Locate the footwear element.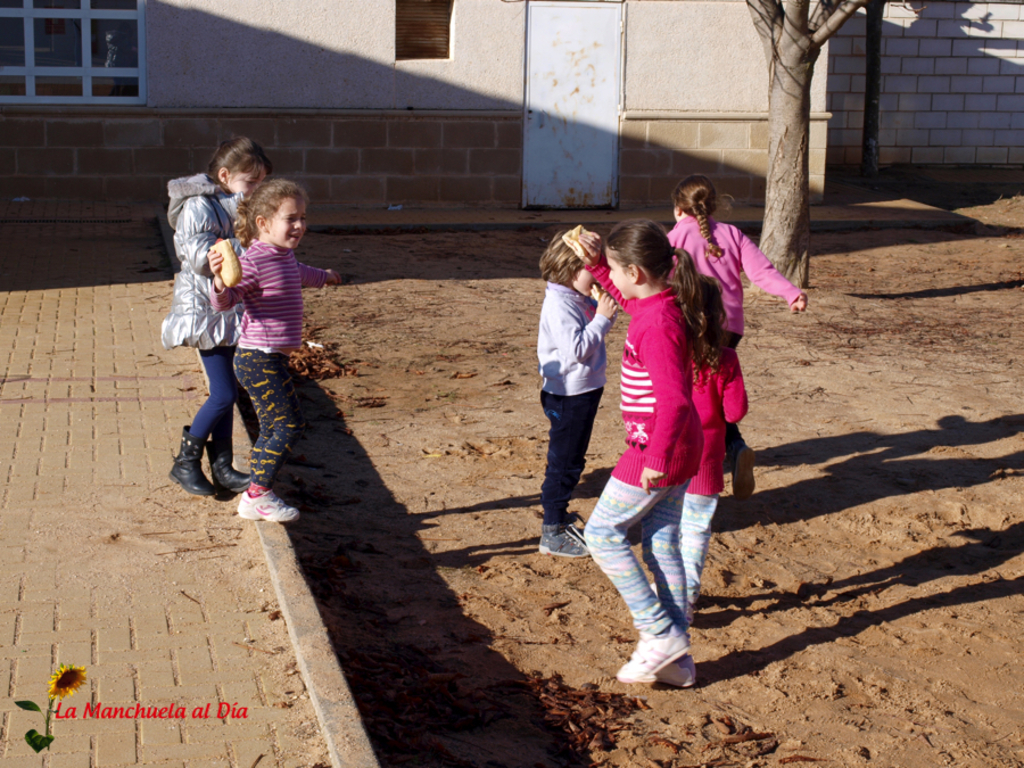
Element bbox: (539,522,589,553).
